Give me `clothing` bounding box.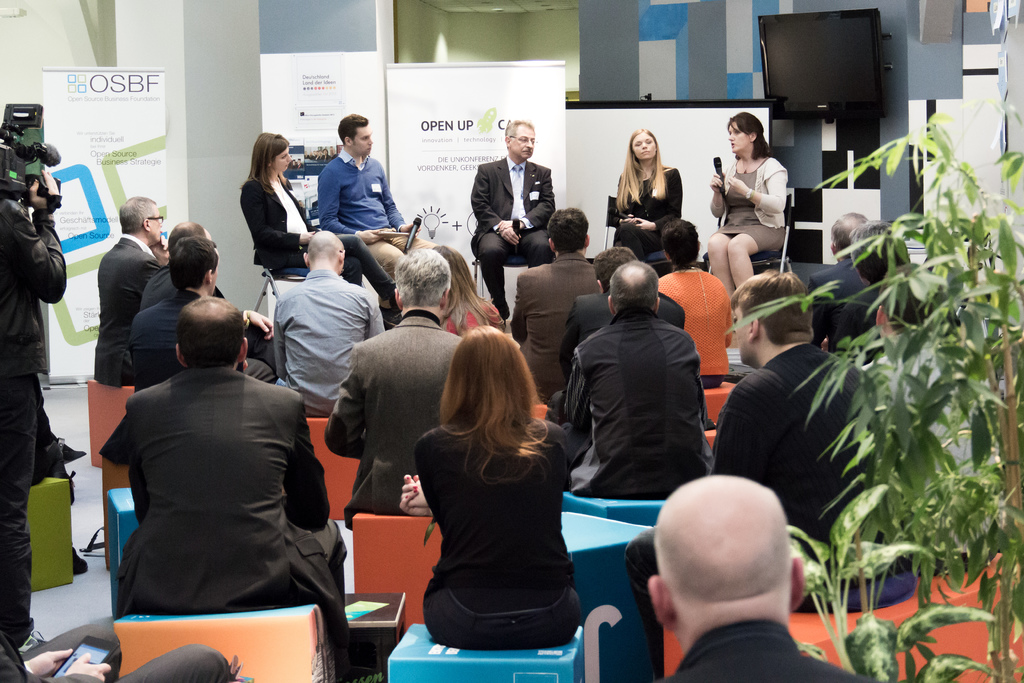
[x1=440, y1=283, x2=508, y2=343].
